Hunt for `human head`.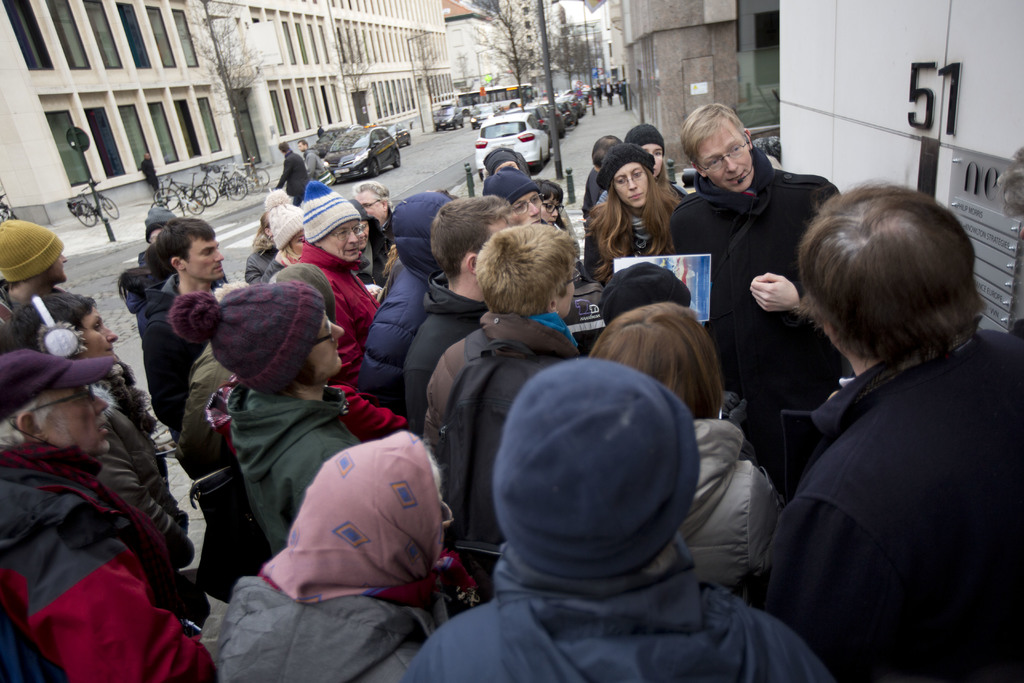
Hunted down at 535 179 565 227.
